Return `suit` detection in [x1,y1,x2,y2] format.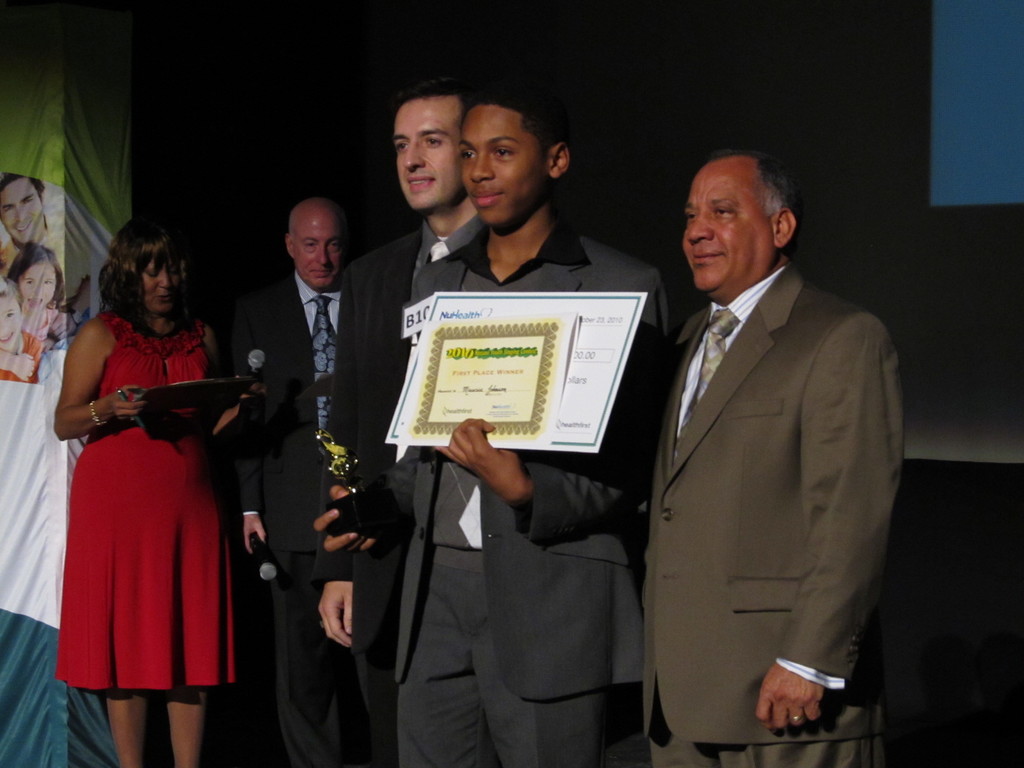
[644,268,900,767].
